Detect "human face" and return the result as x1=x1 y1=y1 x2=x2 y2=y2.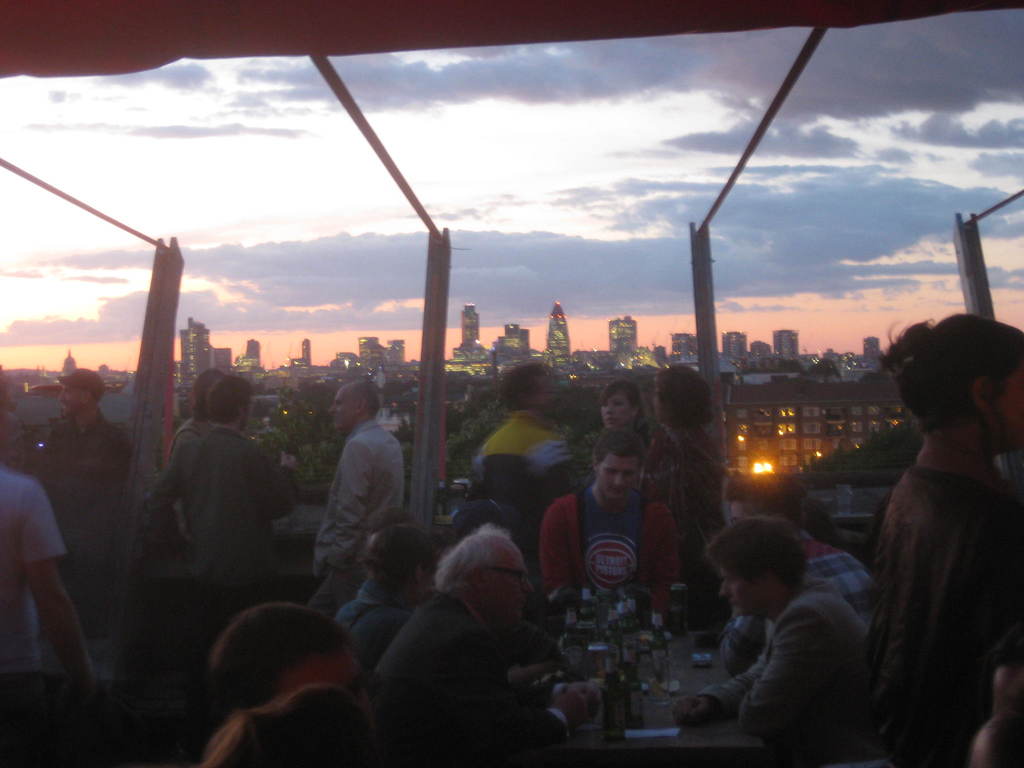
x1=481 y1=538 x2=533 y2=616.
